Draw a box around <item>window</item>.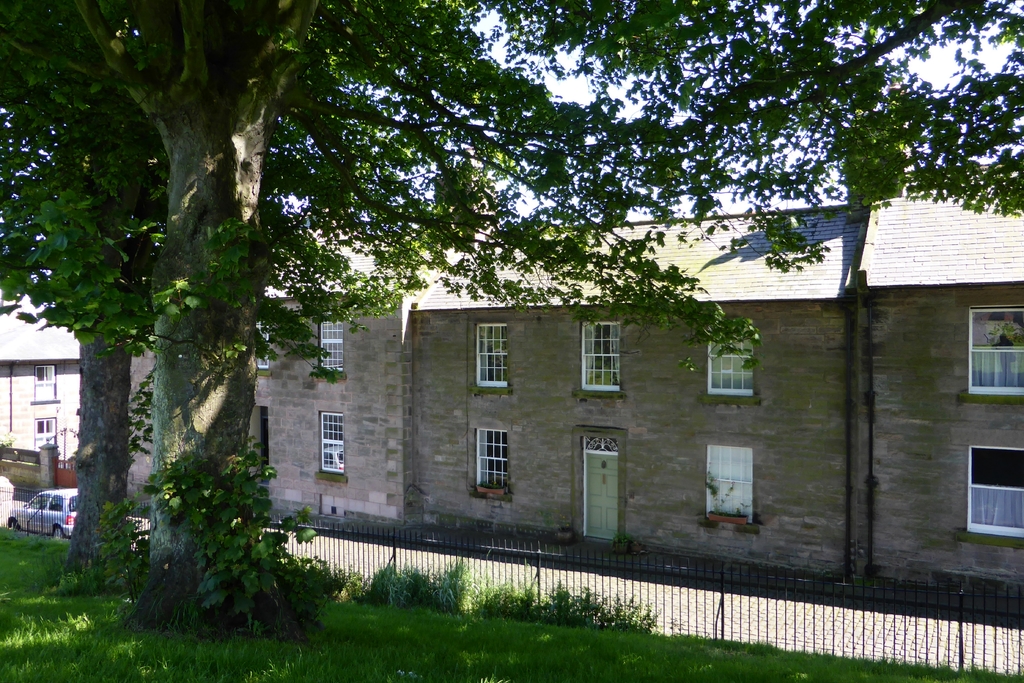
(319, 409, 351, 486).
